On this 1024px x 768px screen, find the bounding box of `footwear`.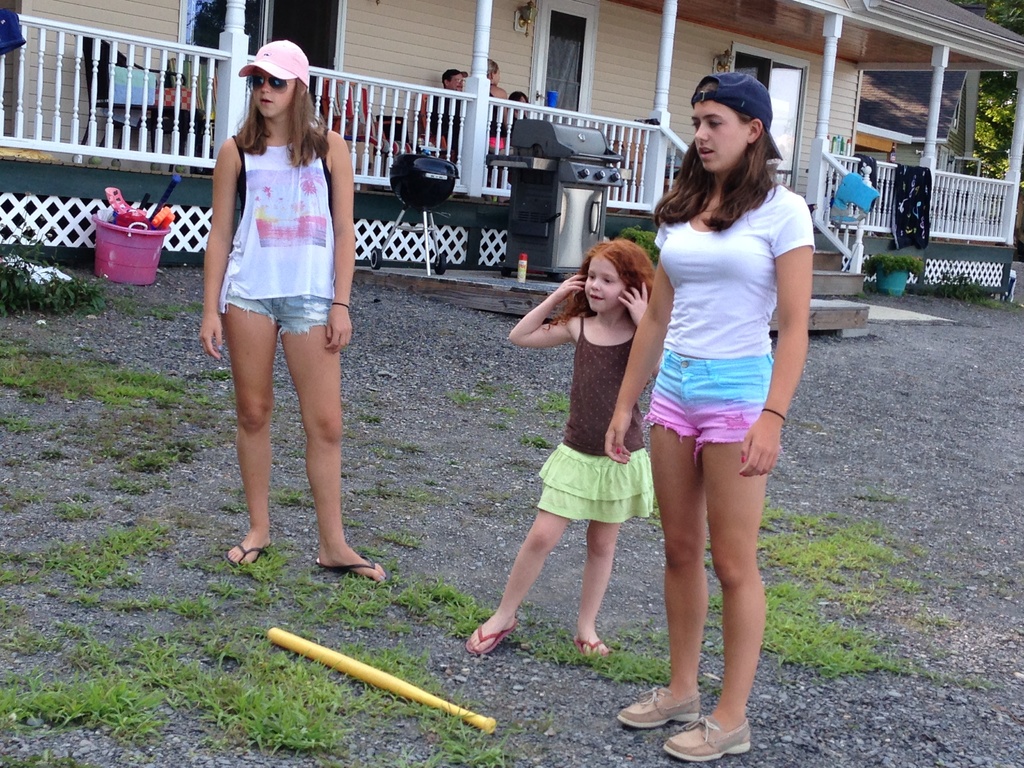
Bounding box: left=317, top=560, right=386, bottom=585.
